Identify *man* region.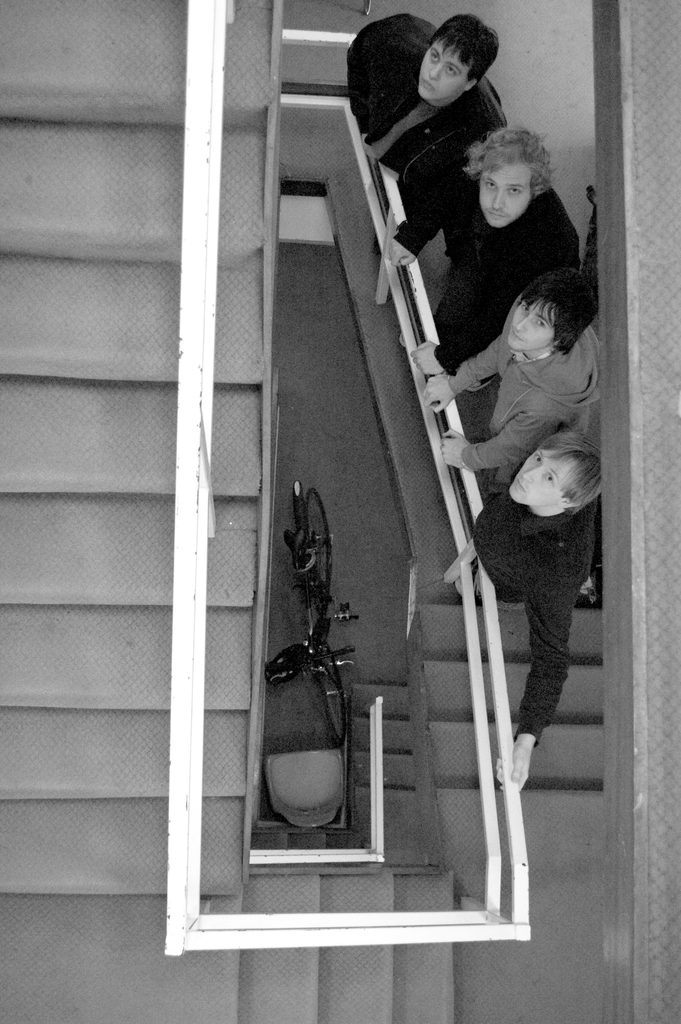
Region: [left=470, top=428, right=608, bottom=788].
